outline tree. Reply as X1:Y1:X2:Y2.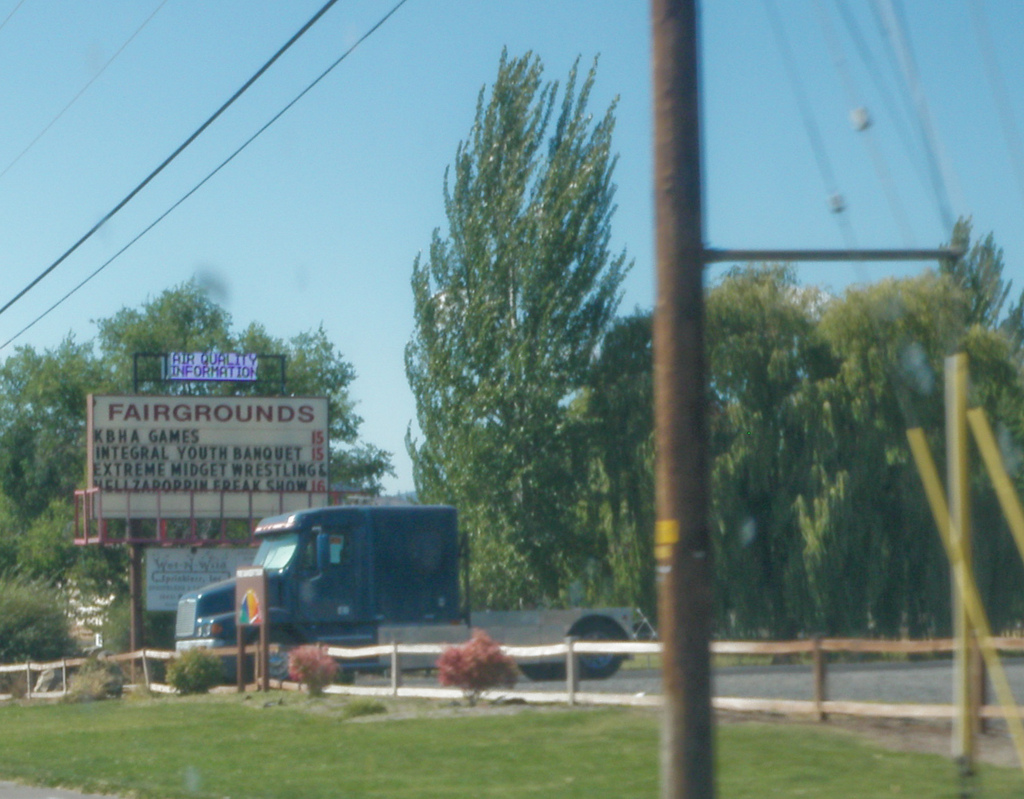
401:43:632:611.
